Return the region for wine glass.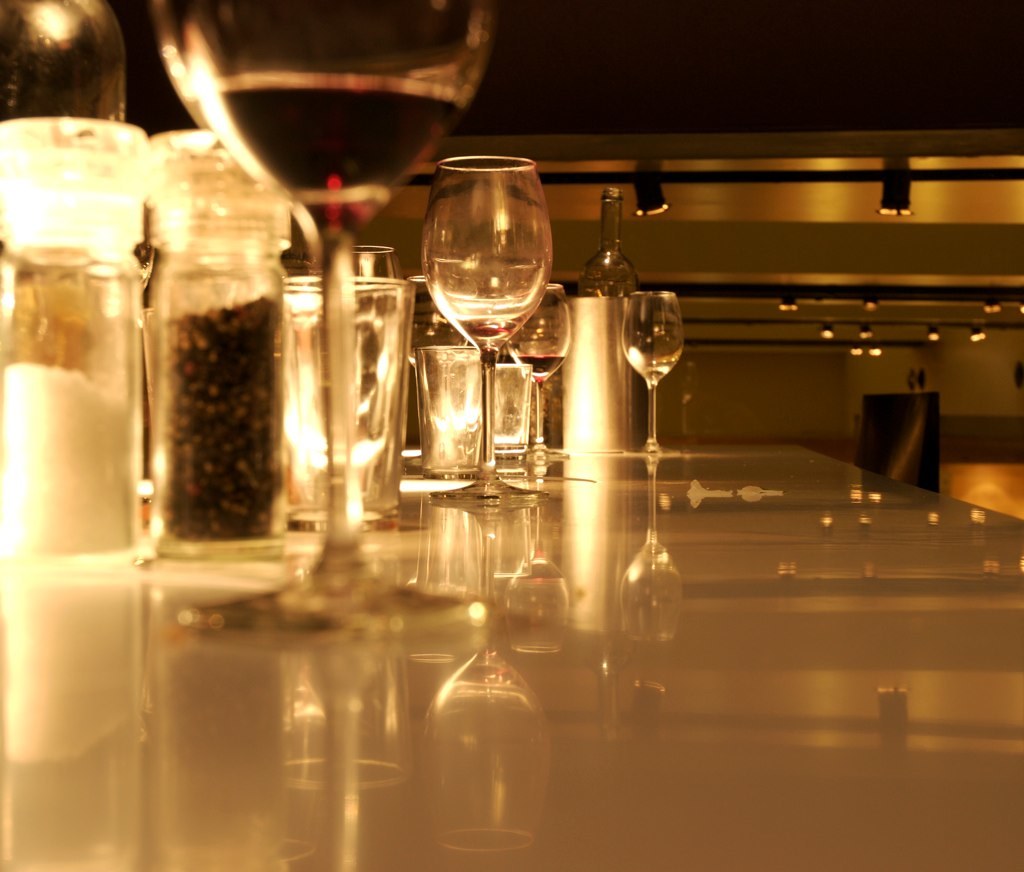
region(421, 153, 548, 512).
